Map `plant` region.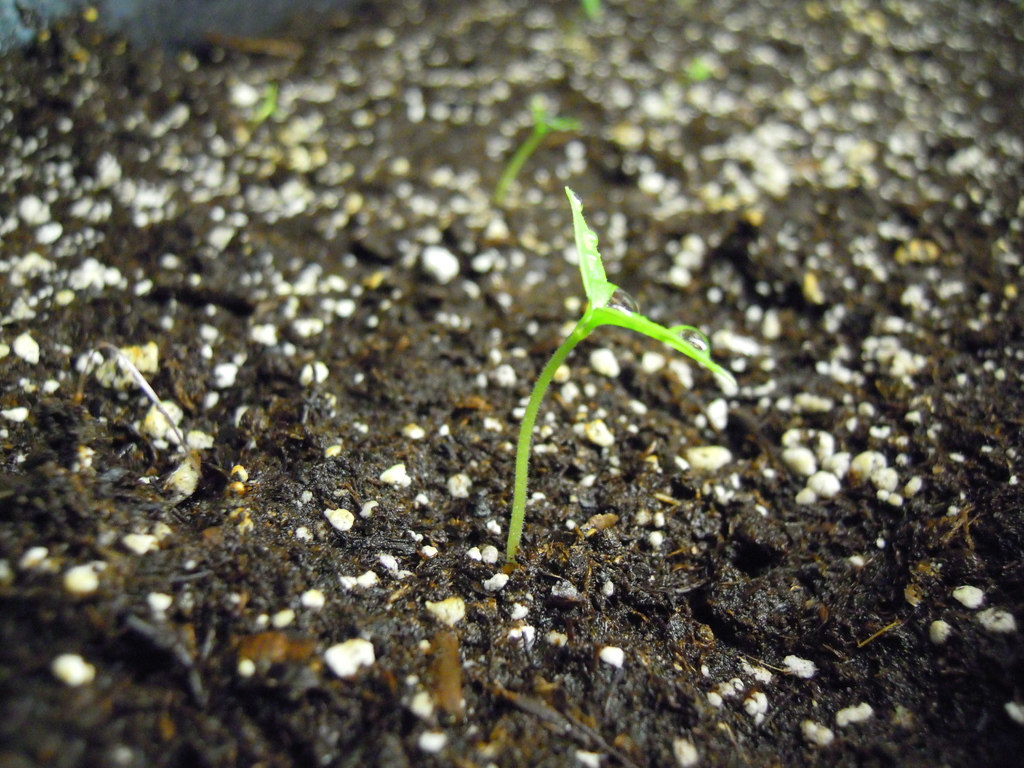
Mapped to l=486, t=164, r=759, b=579.
